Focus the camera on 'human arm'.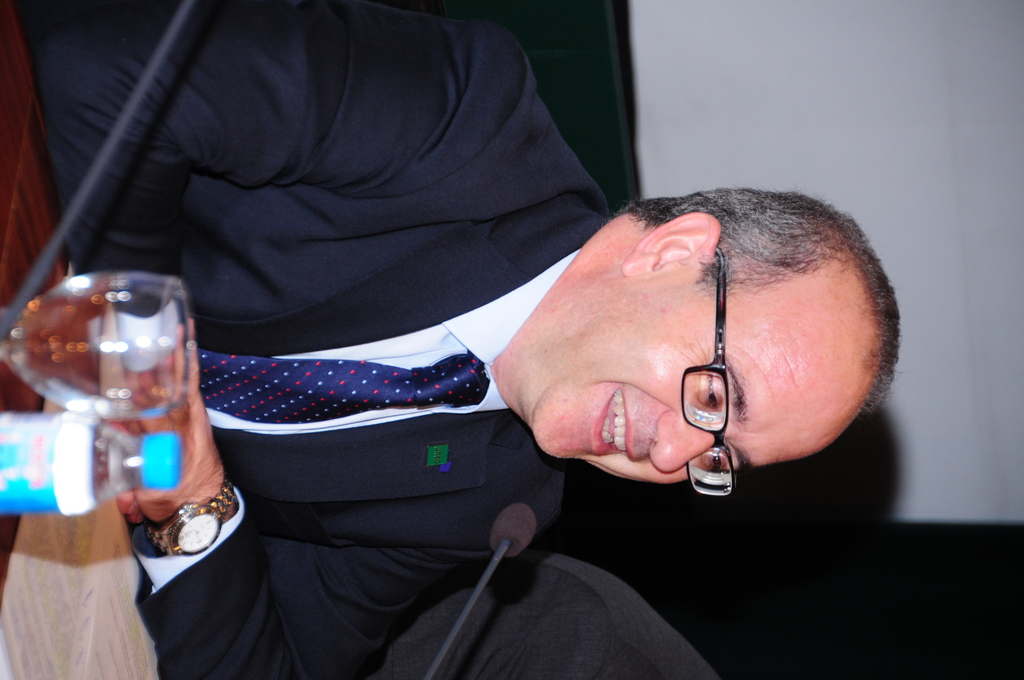
Focus region: (131,322,522,677).
